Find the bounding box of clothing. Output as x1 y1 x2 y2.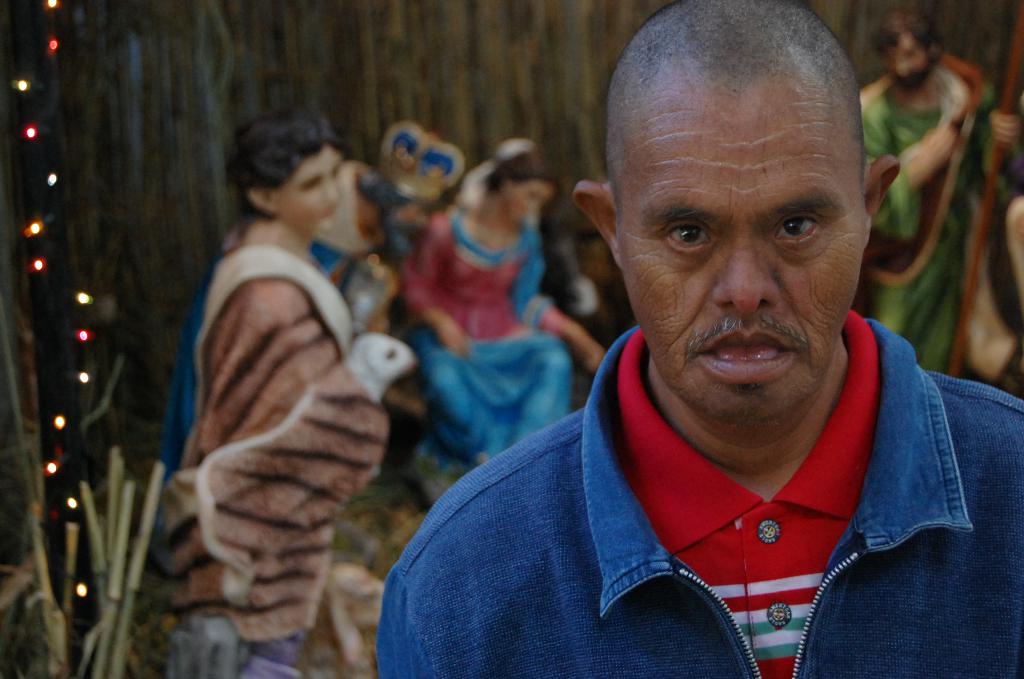
374 329 1023 678.
